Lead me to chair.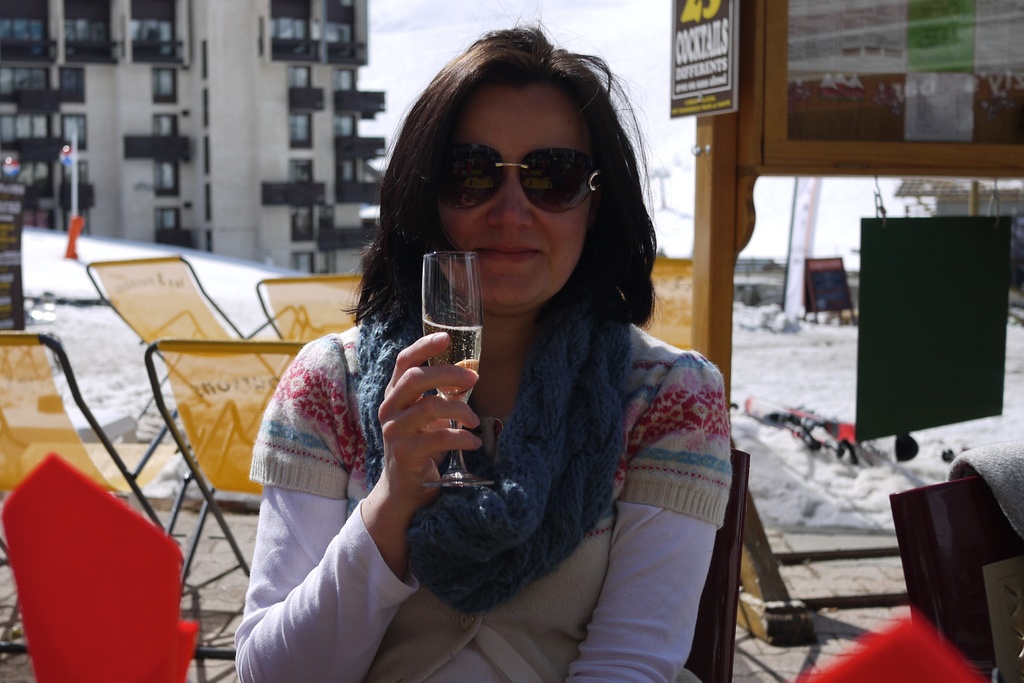
Lead to box(3, 343, 218, 682).
